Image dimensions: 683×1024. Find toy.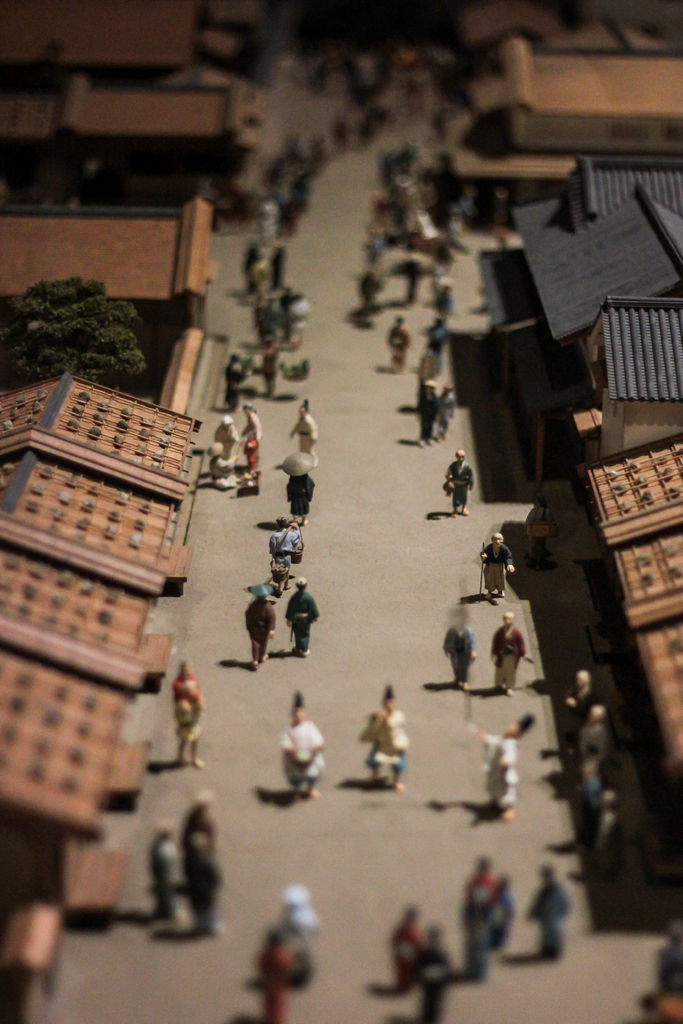
249, 337, 280, 398.
